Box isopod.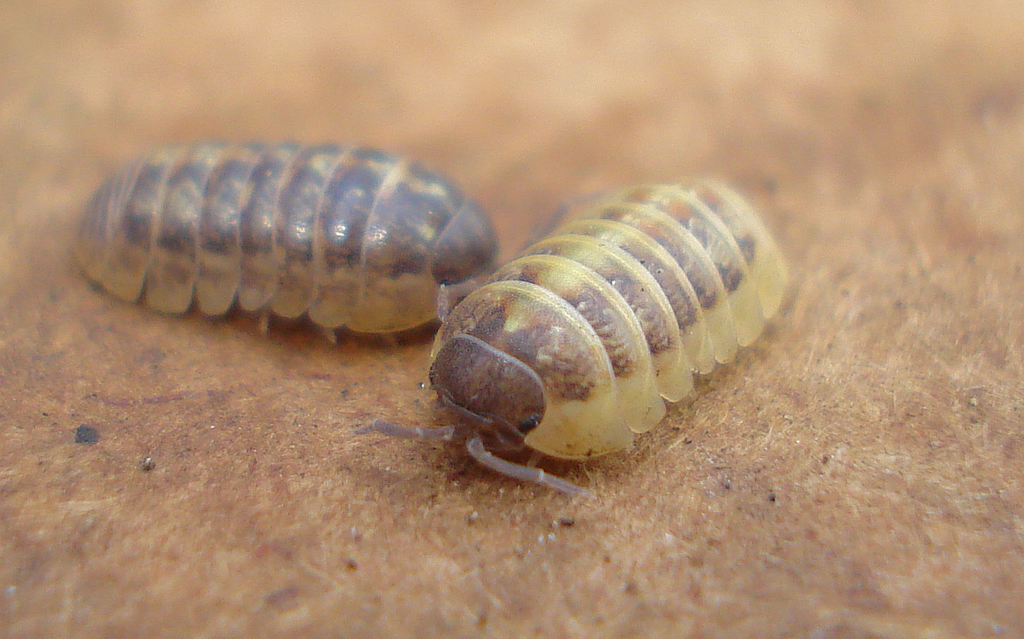
{"x1": 362, "y1": 168, "x2": 785, "y2": 506}.
